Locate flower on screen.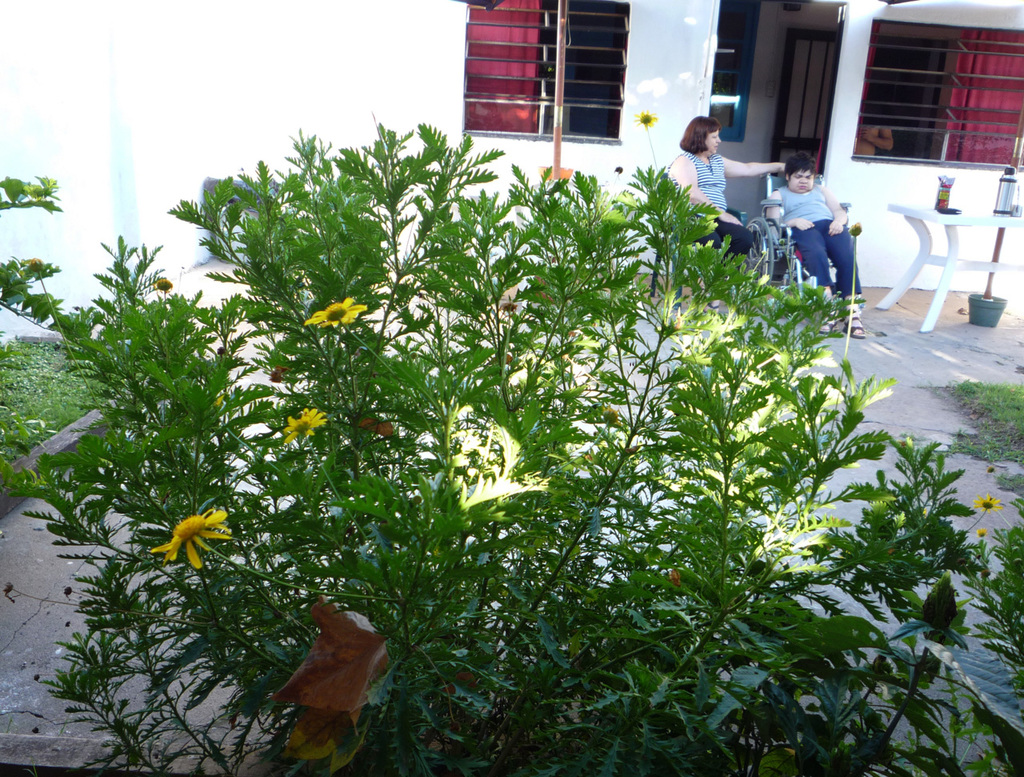
On screen at {"left": 154, "top": 507, "right": 230, "bottom": 566}.
